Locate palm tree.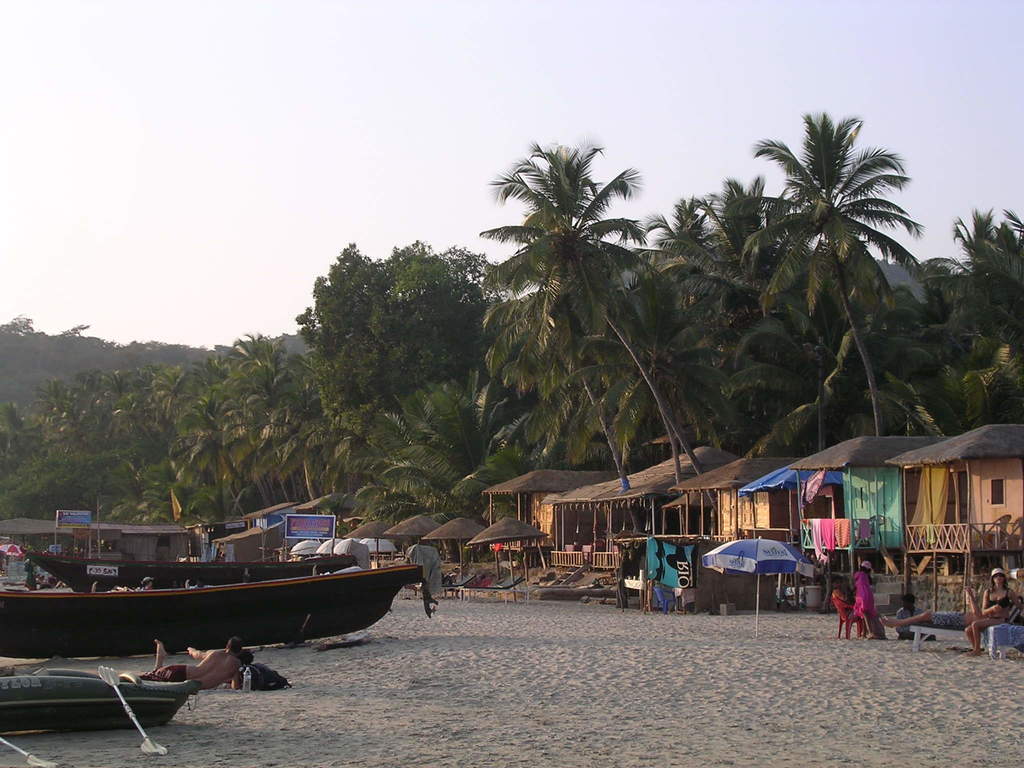
Bounding box: (left=749, top=105, right=905, bottom=441).
